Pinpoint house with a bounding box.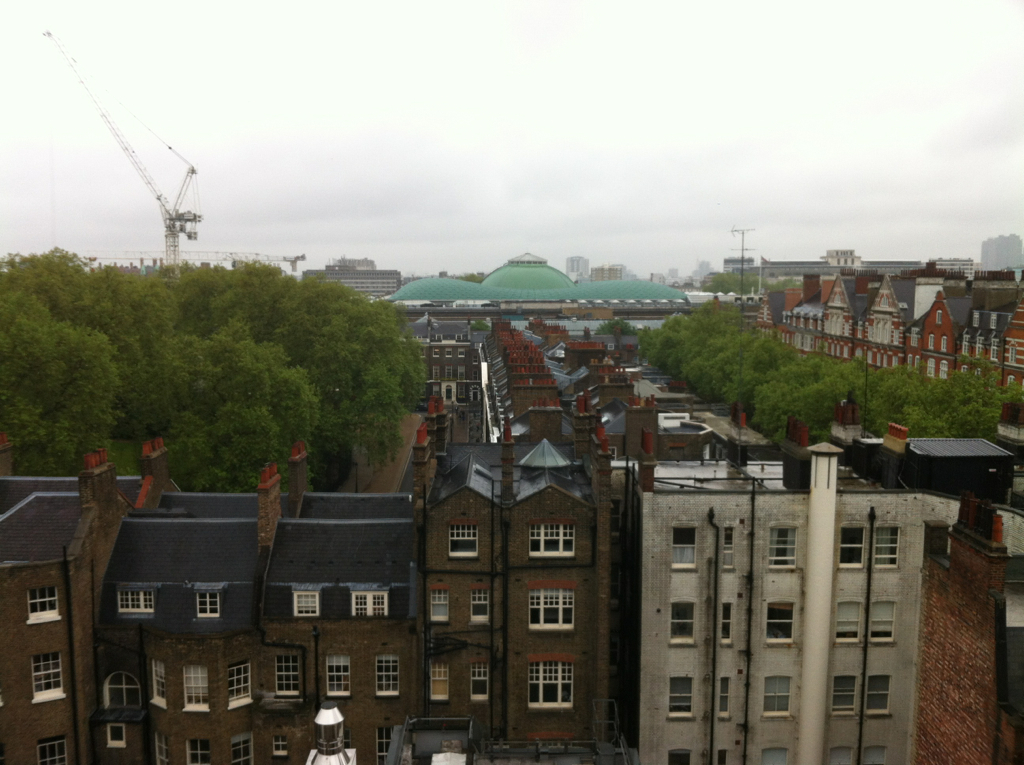
[x1=753, y1=251, x2=922, y2=298].
